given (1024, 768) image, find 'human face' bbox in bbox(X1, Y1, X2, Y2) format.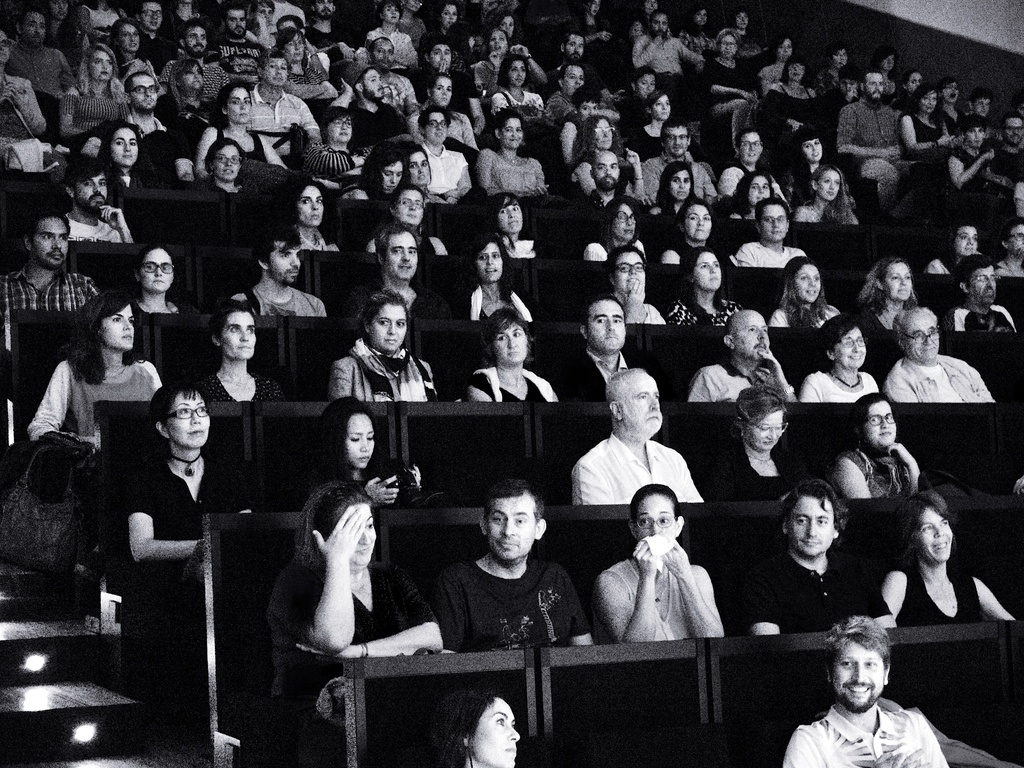
bbox(22, 11, 45, 40).
